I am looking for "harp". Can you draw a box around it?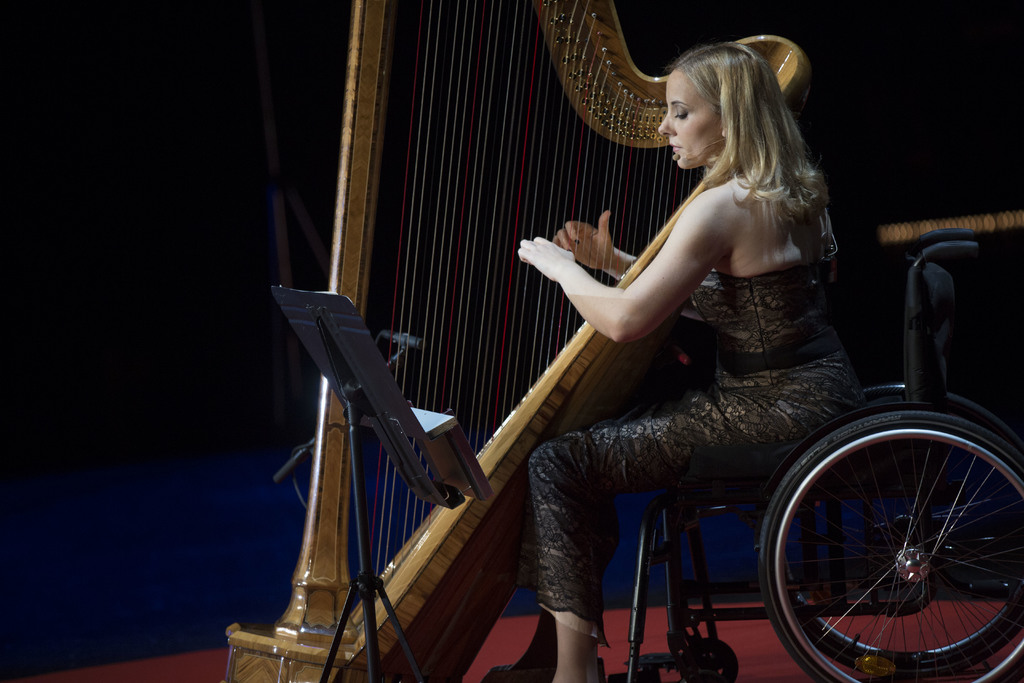
Sure, the bounding box is 221:0:800:682.
